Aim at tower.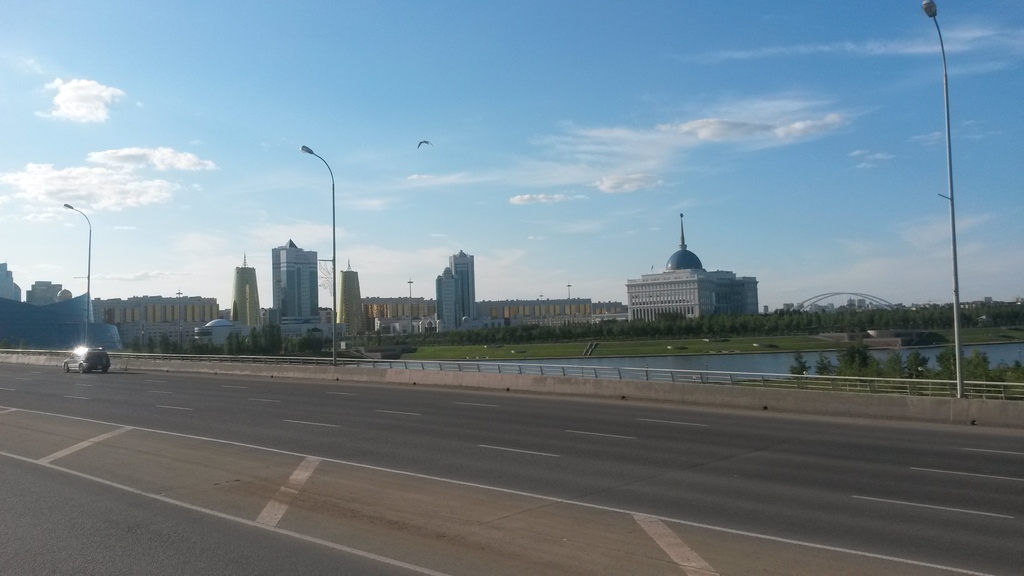
Aimed at box(339, 266, 371, 354).
